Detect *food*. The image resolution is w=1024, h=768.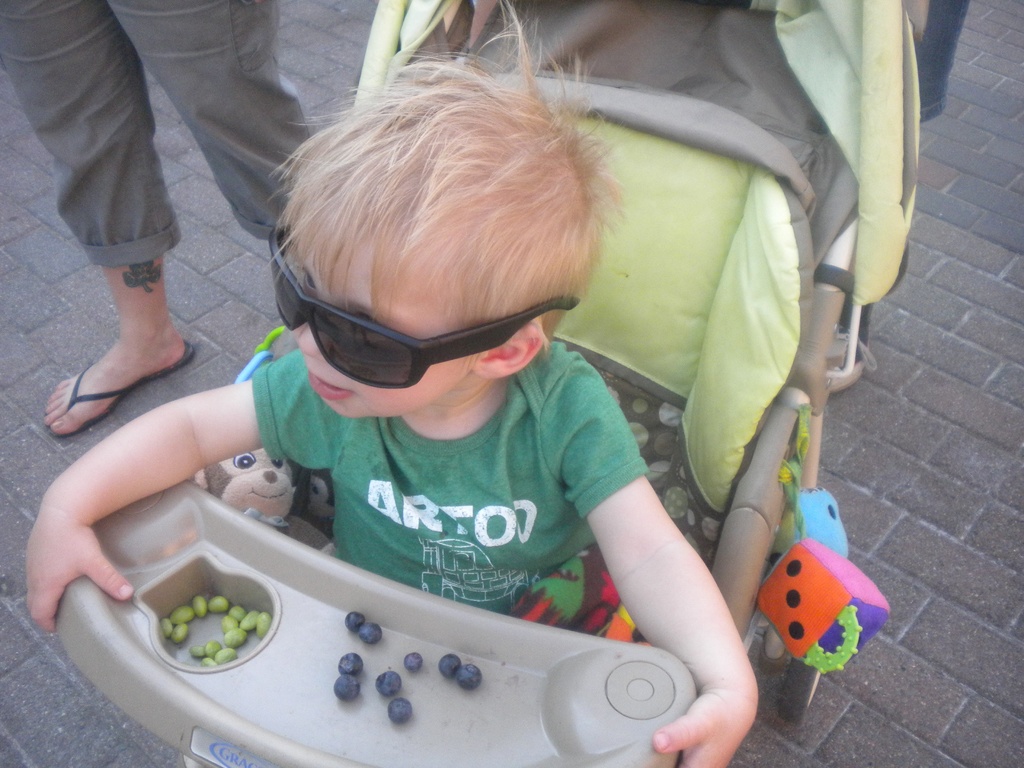
<bbox>404, 651, 426, 674</bbox>.
